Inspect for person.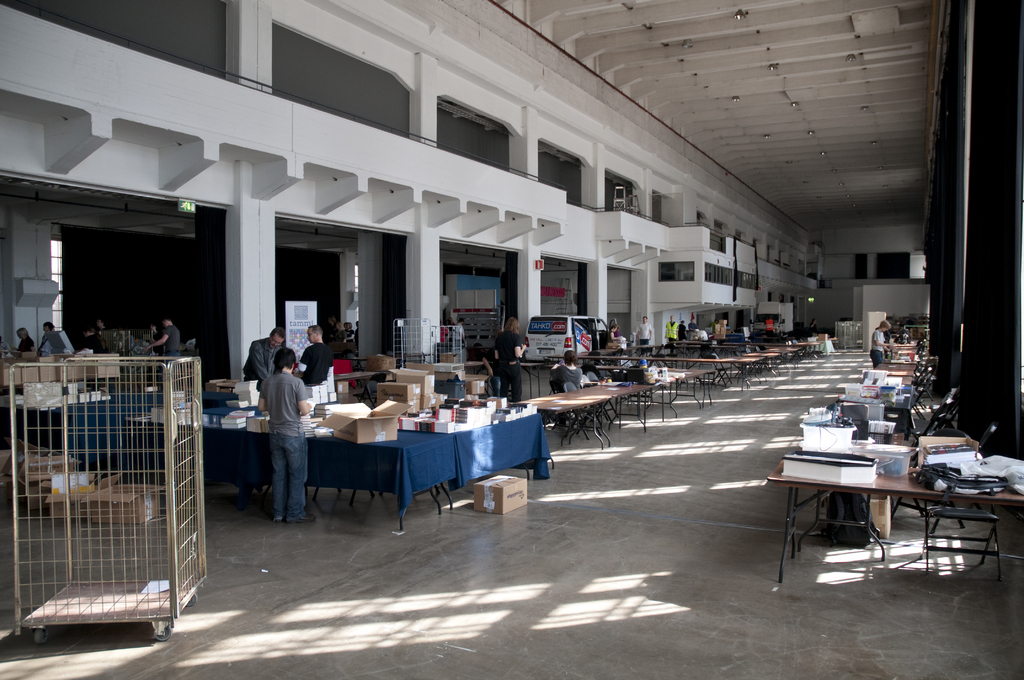
Inspection: left=680, top=319, right=689, bottom=339.
